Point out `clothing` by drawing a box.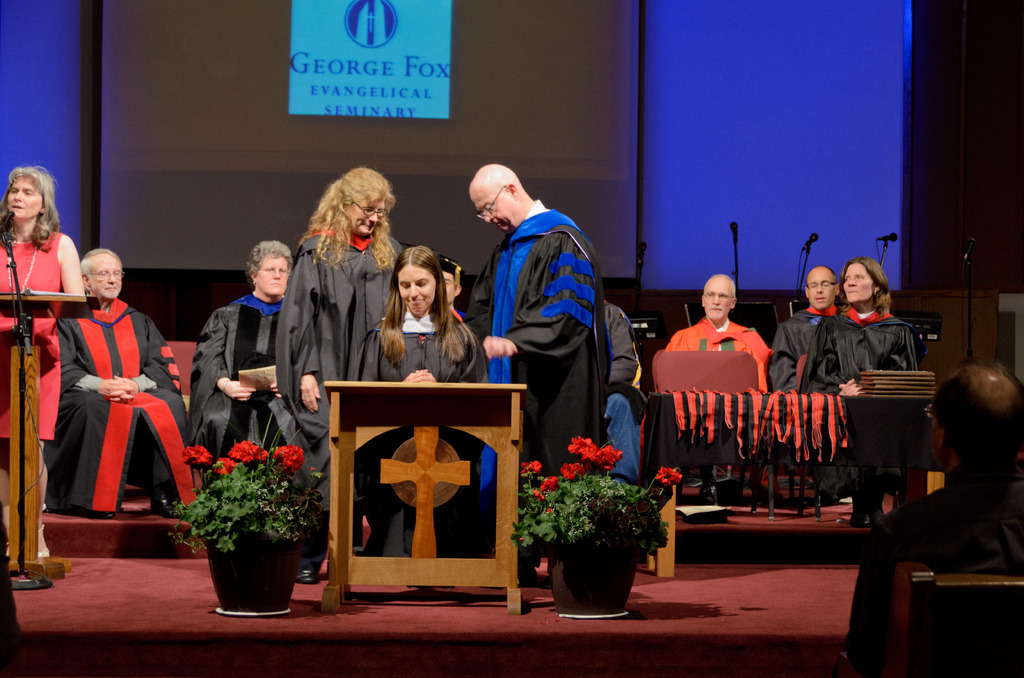
pyautogui.locateOnScreen(368, 295, 481, 385).
